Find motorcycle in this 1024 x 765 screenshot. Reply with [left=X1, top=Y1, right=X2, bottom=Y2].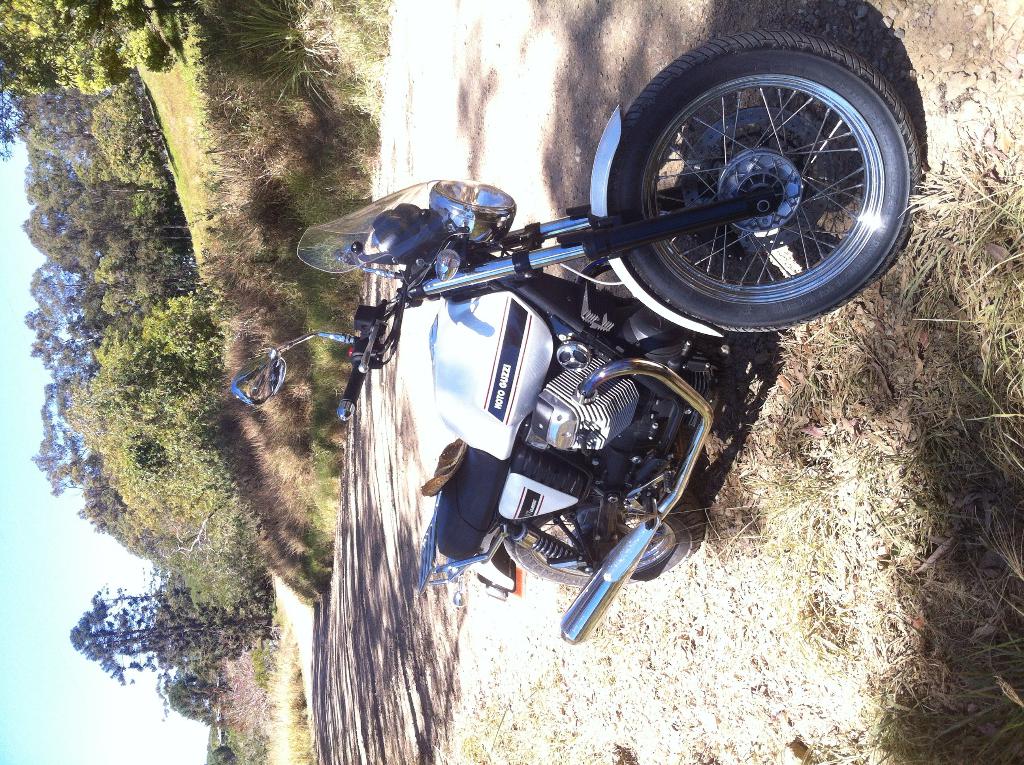
[left=232, top=28, right=911, bottom=648].
